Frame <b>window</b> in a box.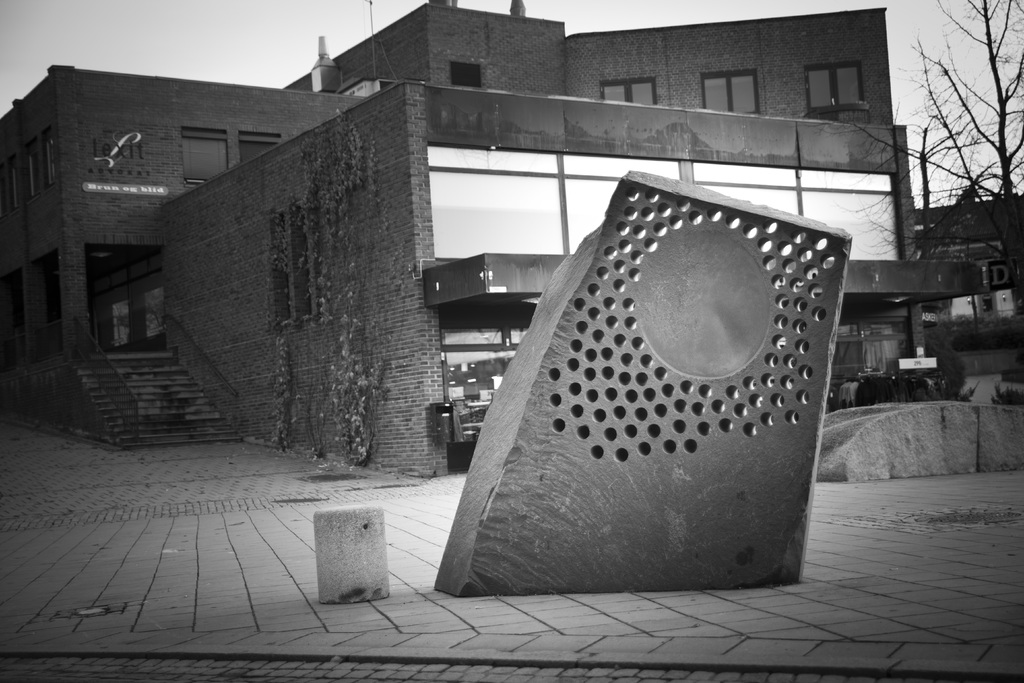
598, 75, 655, 106.
